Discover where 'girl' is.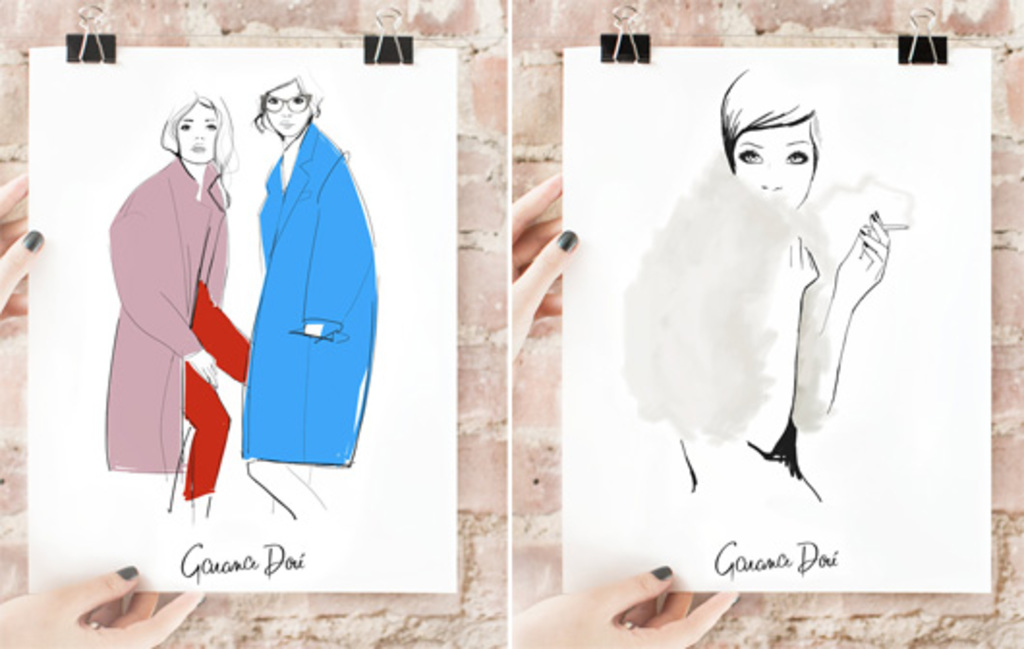
Discovered at x1=678, y1=68, x2=891, y2=510.
